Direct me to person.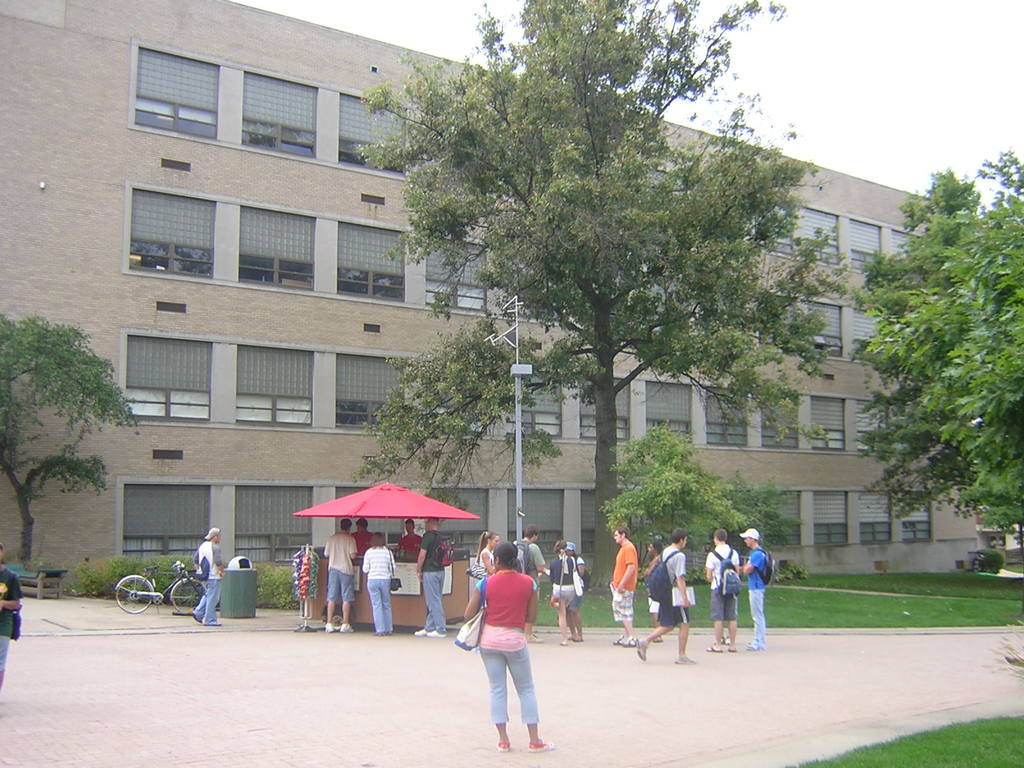
Direction: (465, 542, 554, 753).
